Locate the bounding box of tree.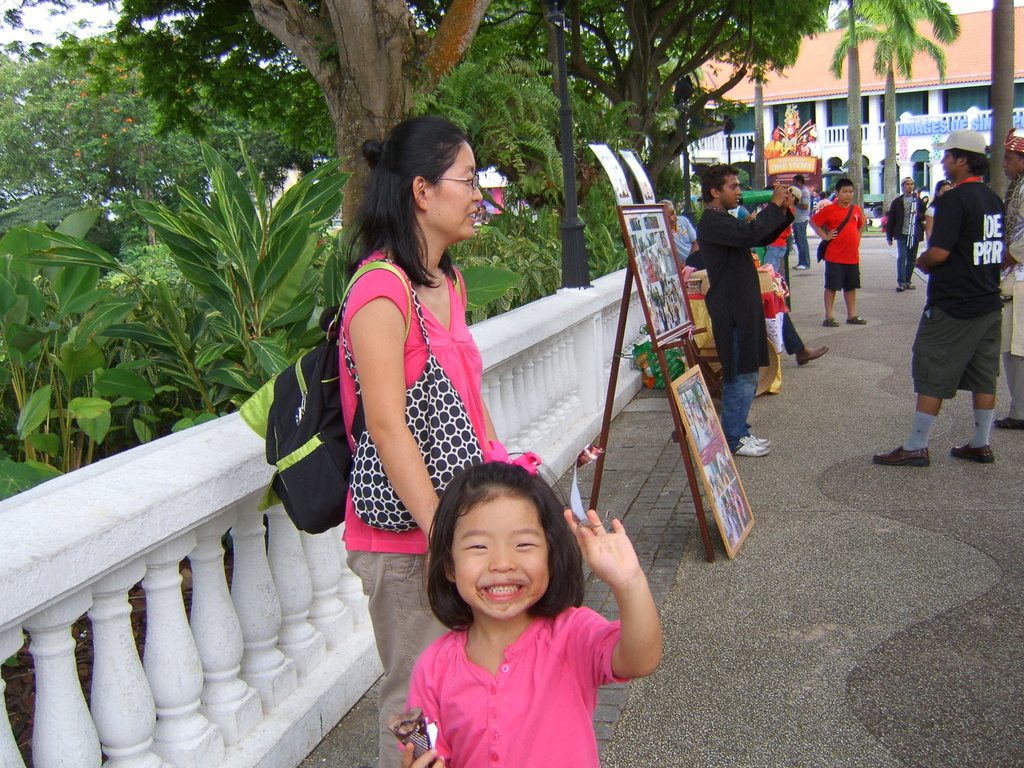
Bounding box: [986, 0, 1014, 204].
